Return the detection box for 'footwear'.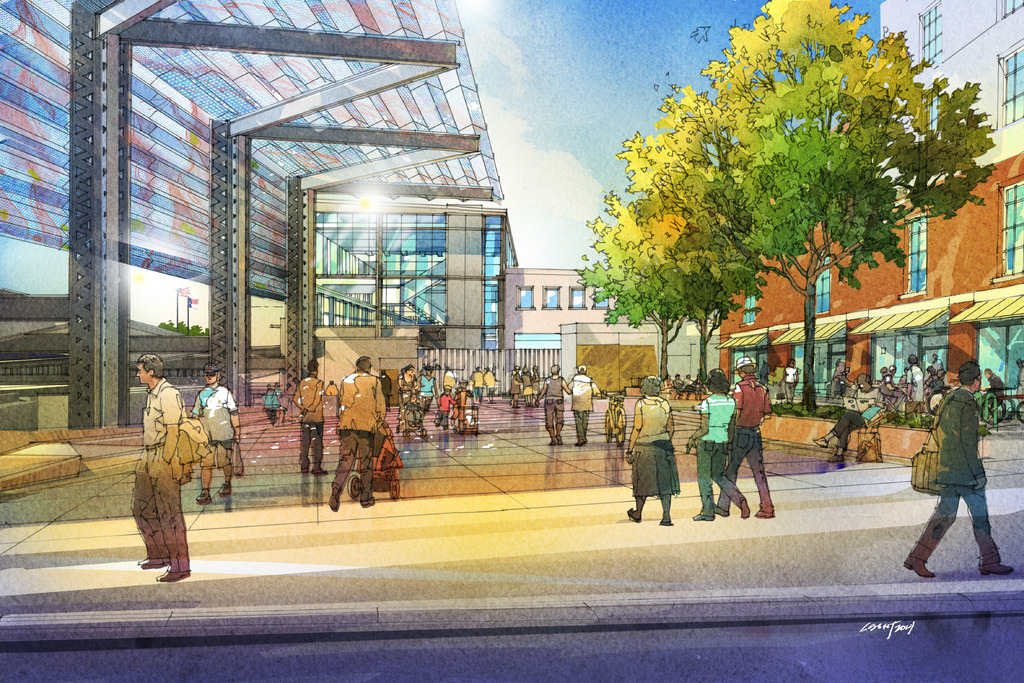
829 449 845 461.
